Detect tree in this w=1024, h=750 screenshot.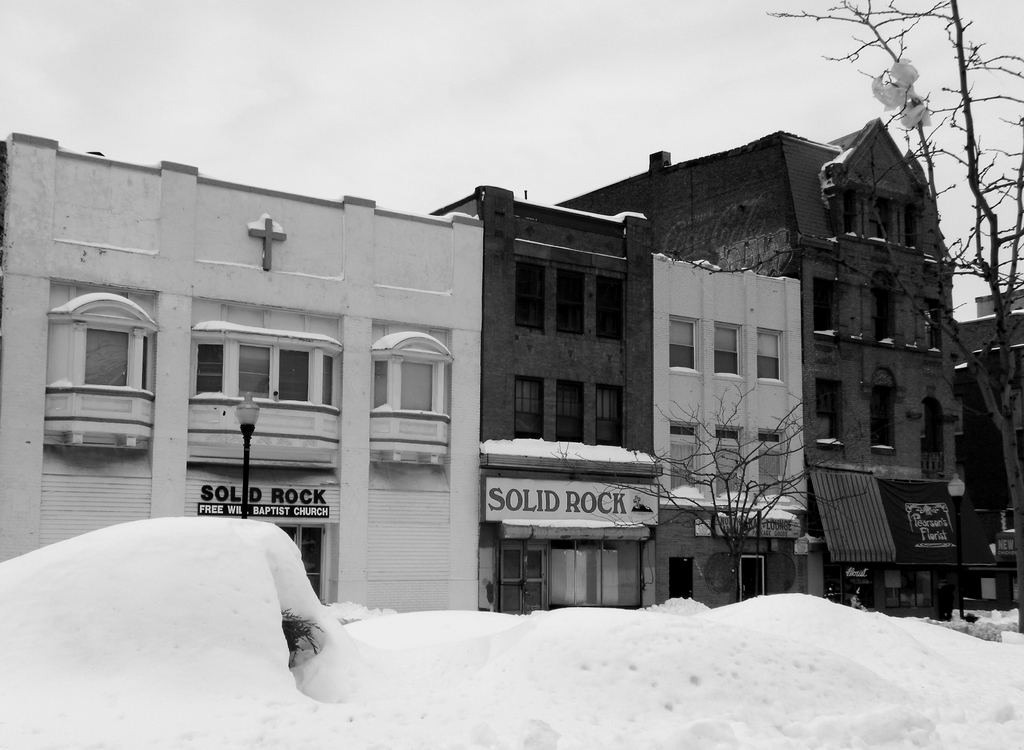
Detection: <bbox>769, 0, 1023, 629</bbox>.
